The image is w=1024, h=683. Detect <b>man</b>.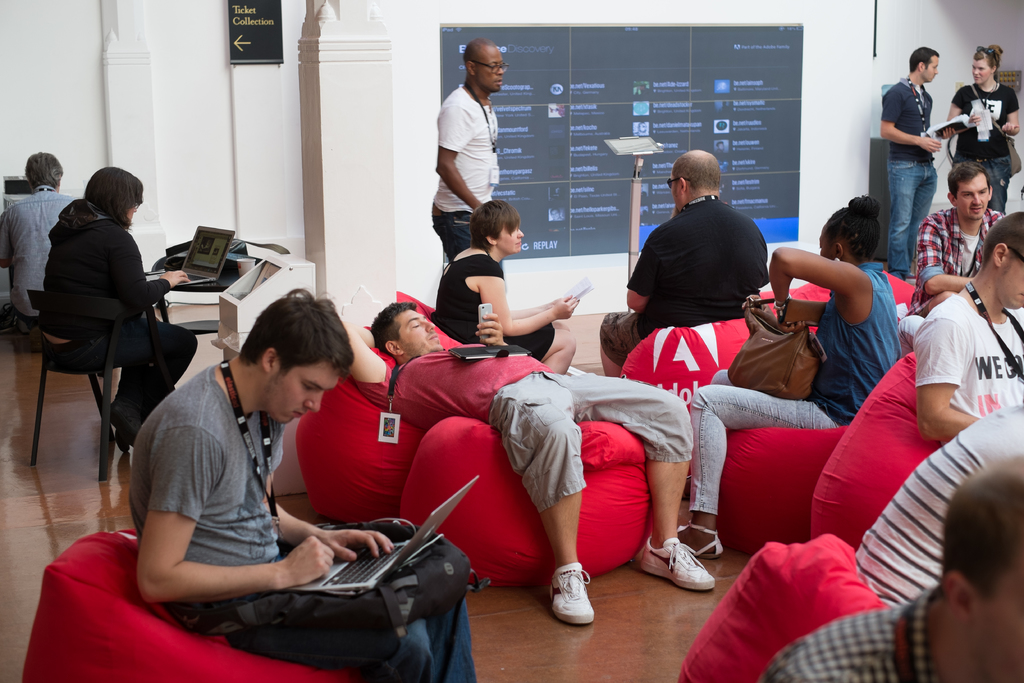
Detection: 127 288 477 682.
